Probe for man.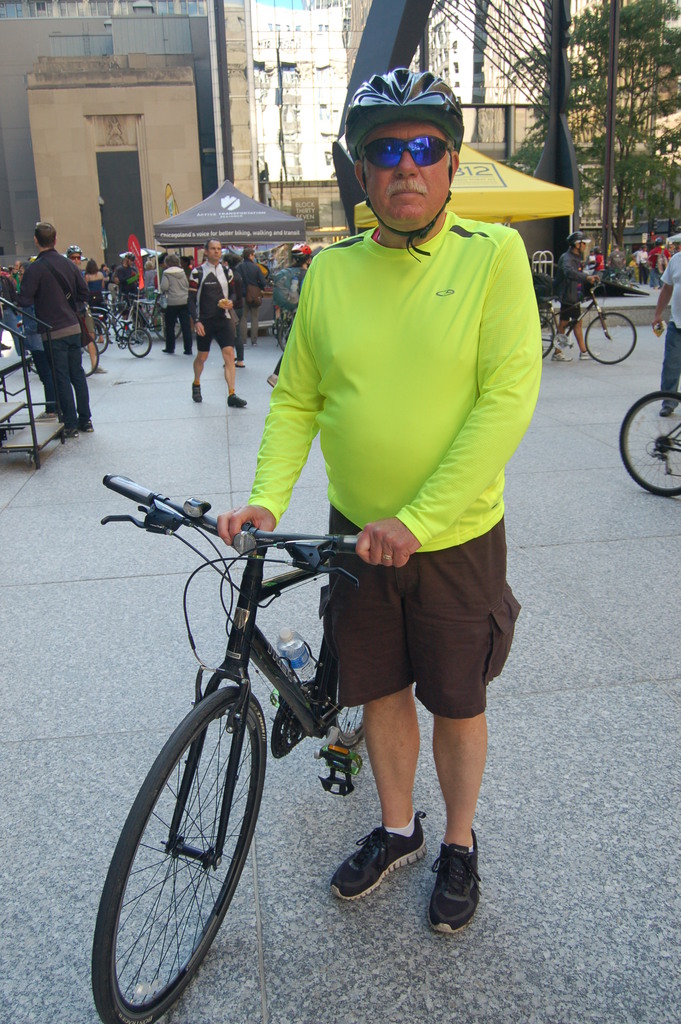
Probe result: box=[8, 211, 98, 440].
